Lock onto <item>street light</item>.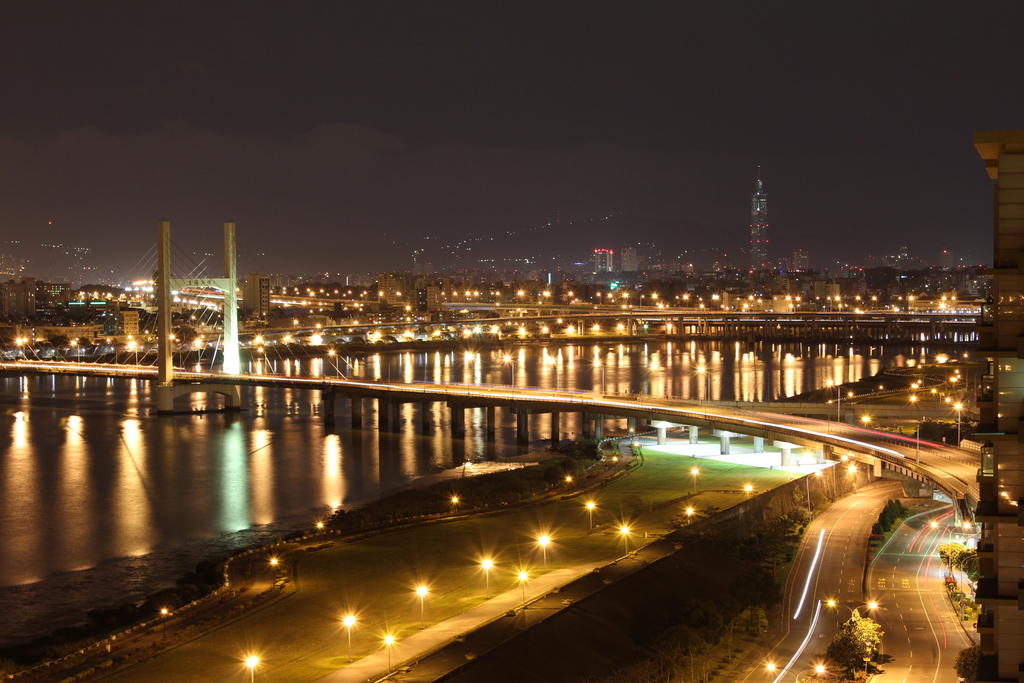
Locked: bbox(129, 336, 138, 366).
